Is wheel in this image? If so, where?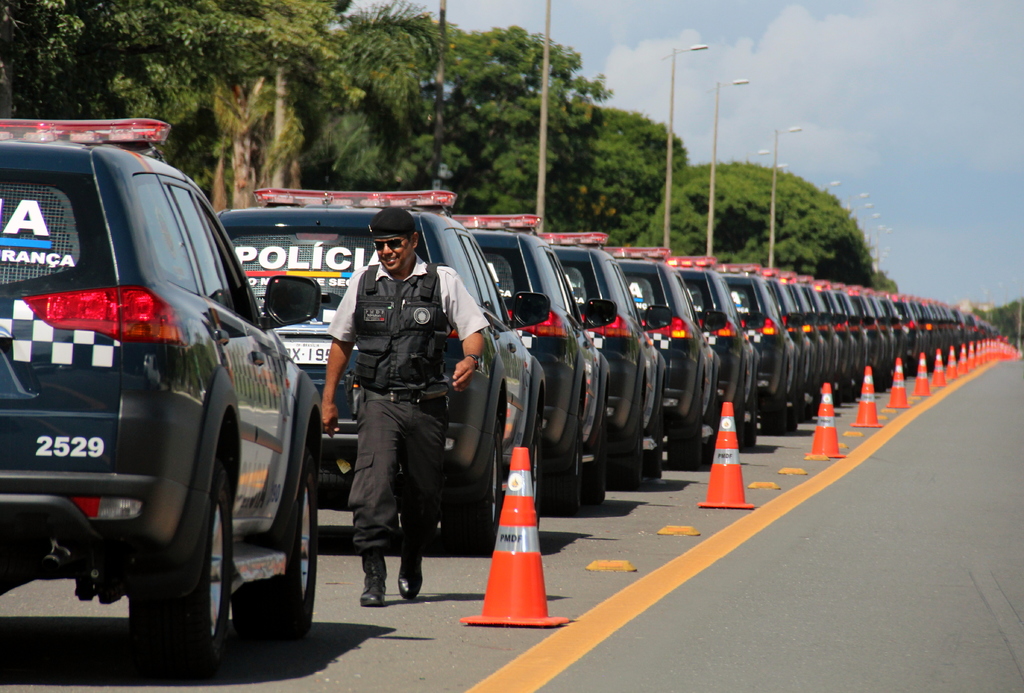
Yes, at 764, 393, 782, 434.
